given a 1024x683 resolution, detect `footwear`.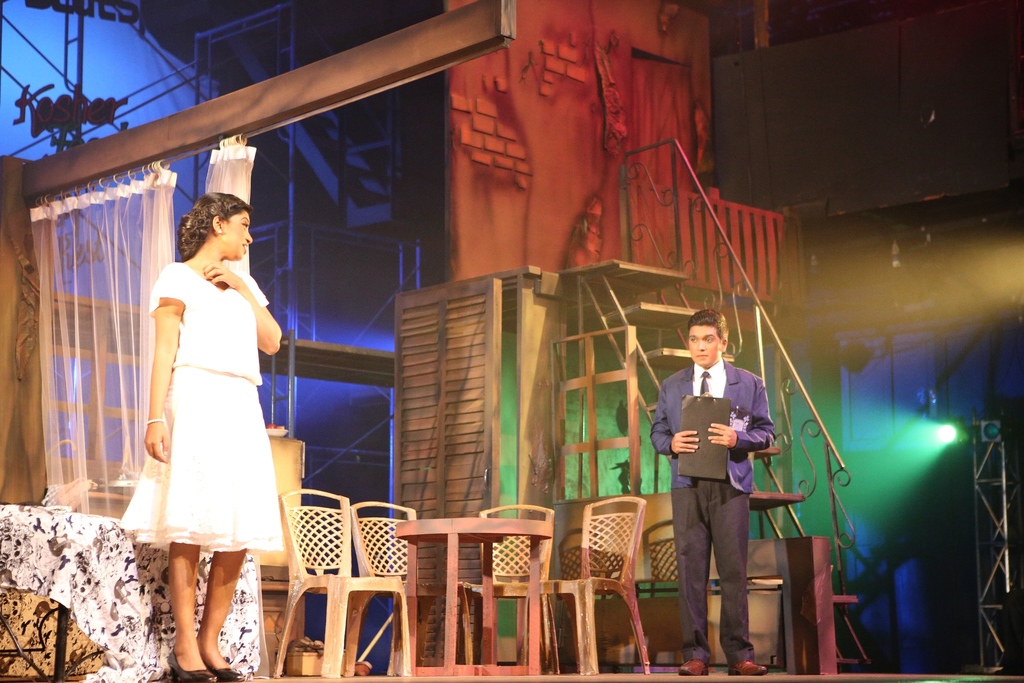
BBox(168, 646, 212, 680).
